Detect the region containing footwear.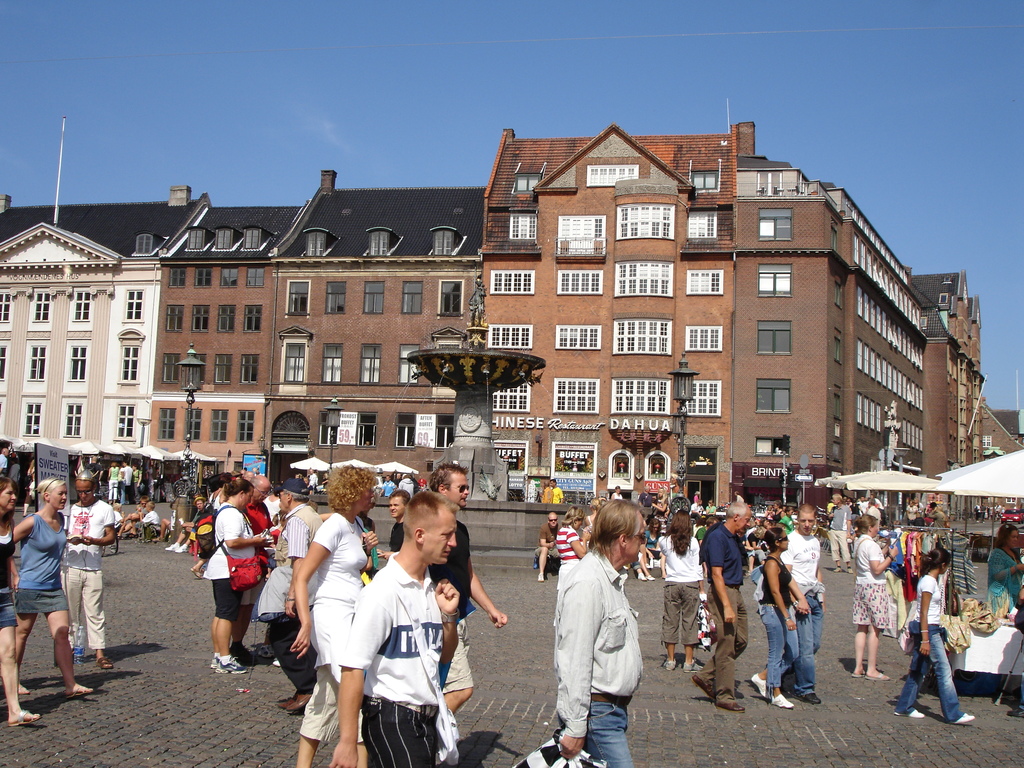
(x1=957, y1=707, x2=970, y2=723).
